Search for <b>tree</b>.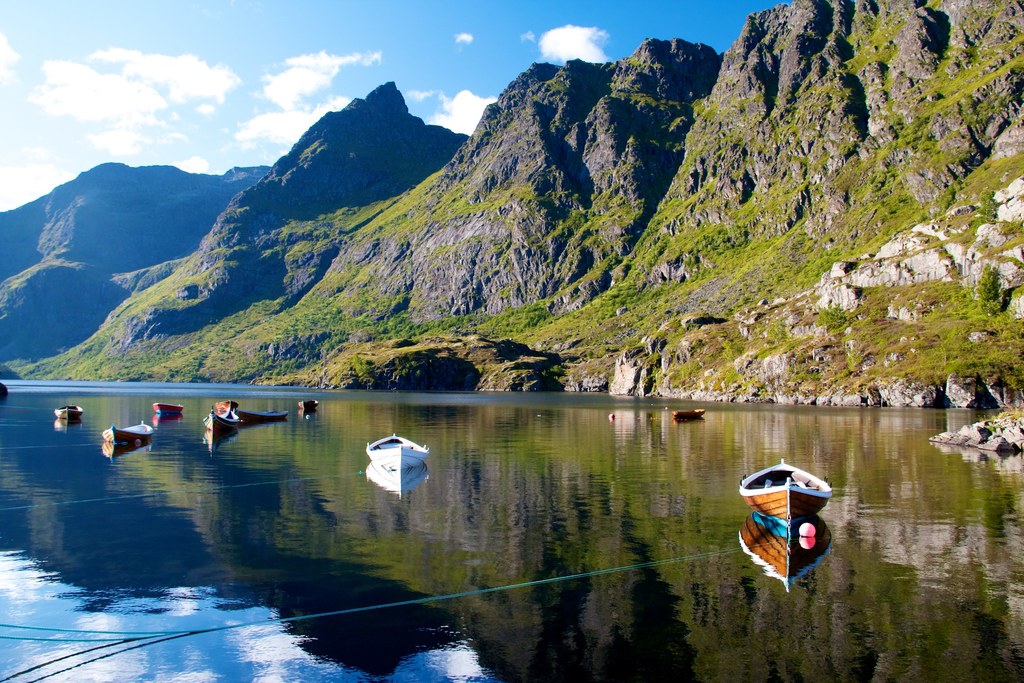
Found at box(975, 261, 1002, 317).
